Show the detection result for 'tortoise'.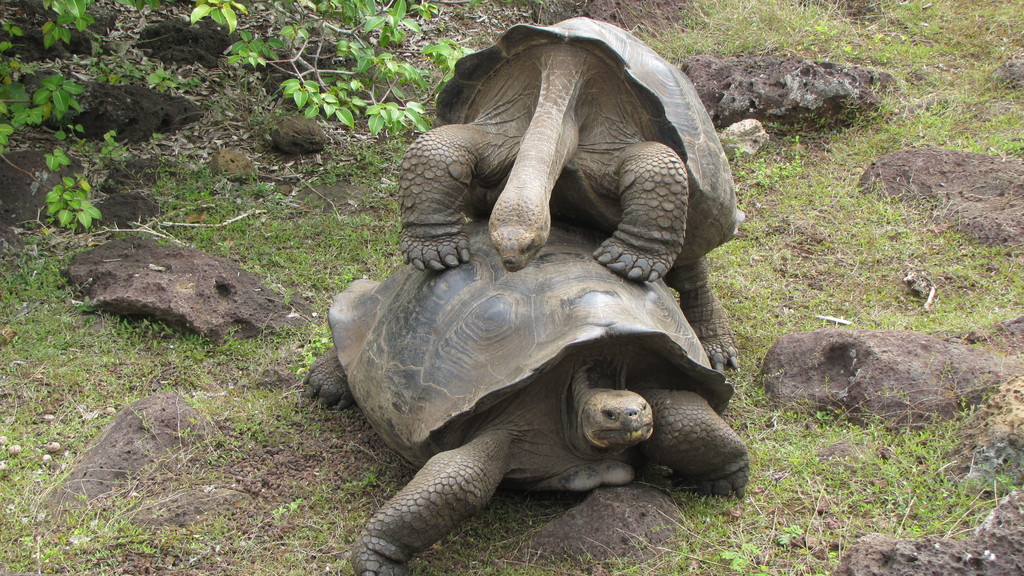
[x1=293, y1=212, x2=753, y2=575].
